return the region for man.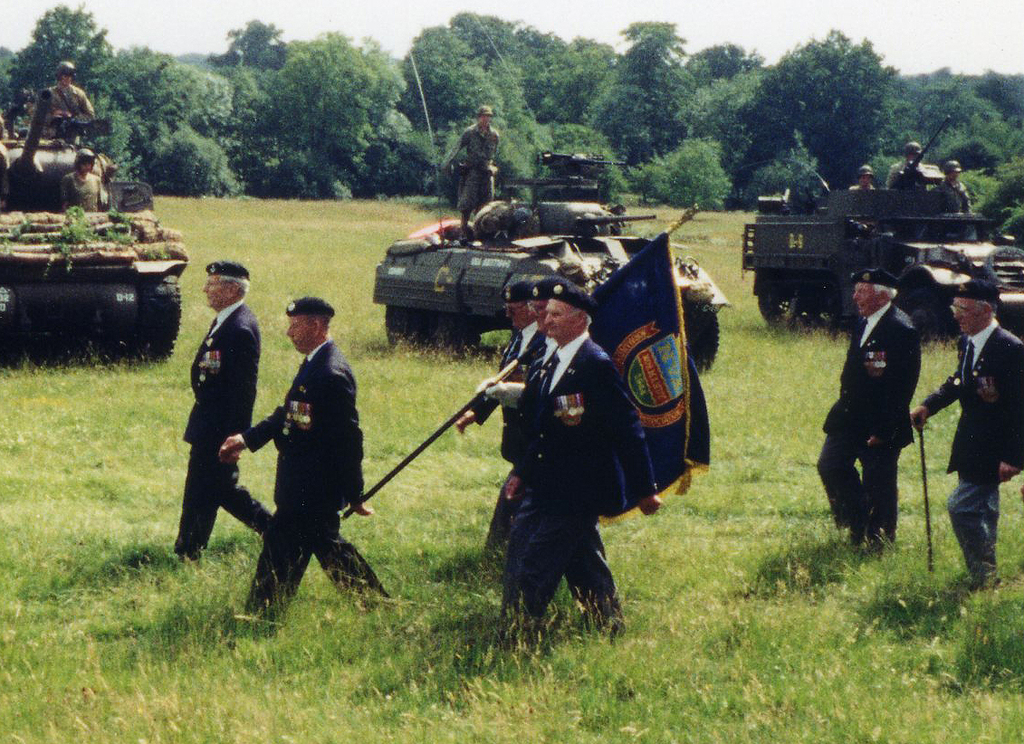
pyautogui.locateOnScreen(59, 143, 105, 212).
